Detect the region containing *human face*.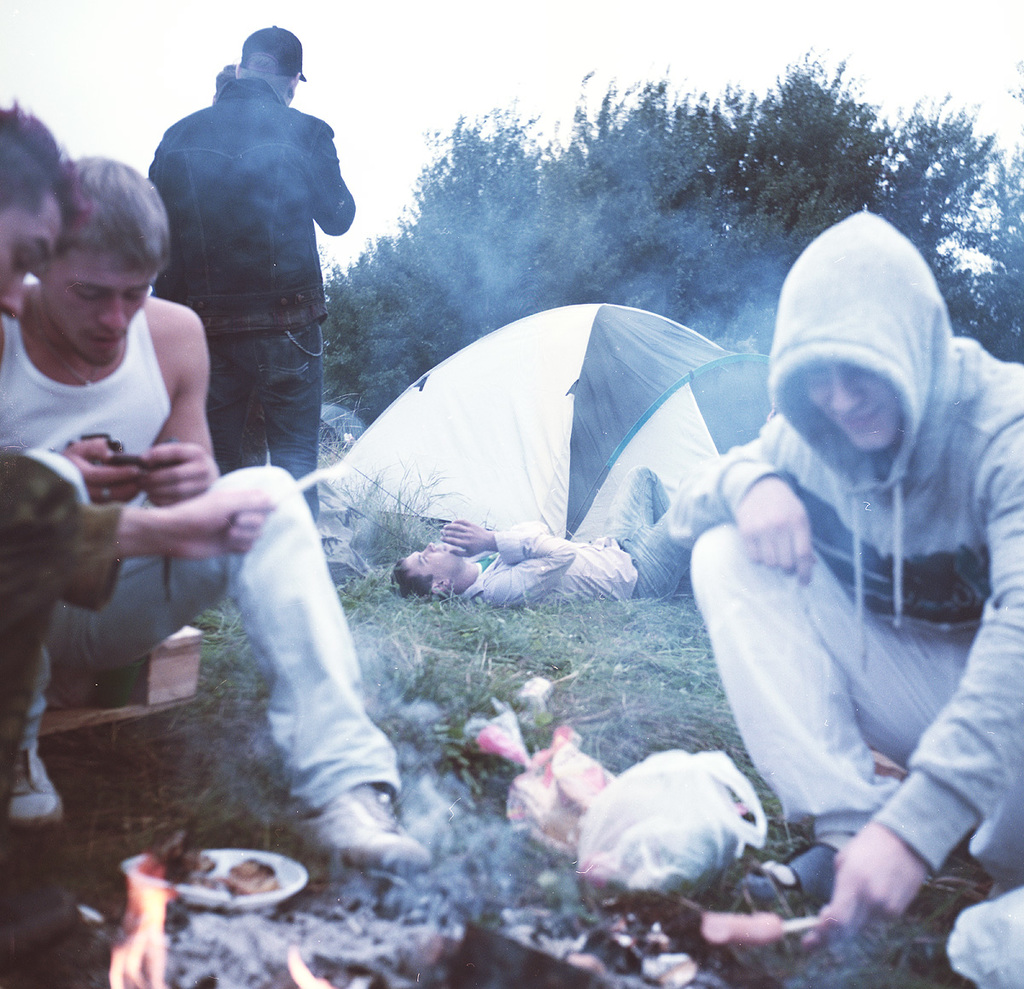
bbox(803, 361, 895, 448).
